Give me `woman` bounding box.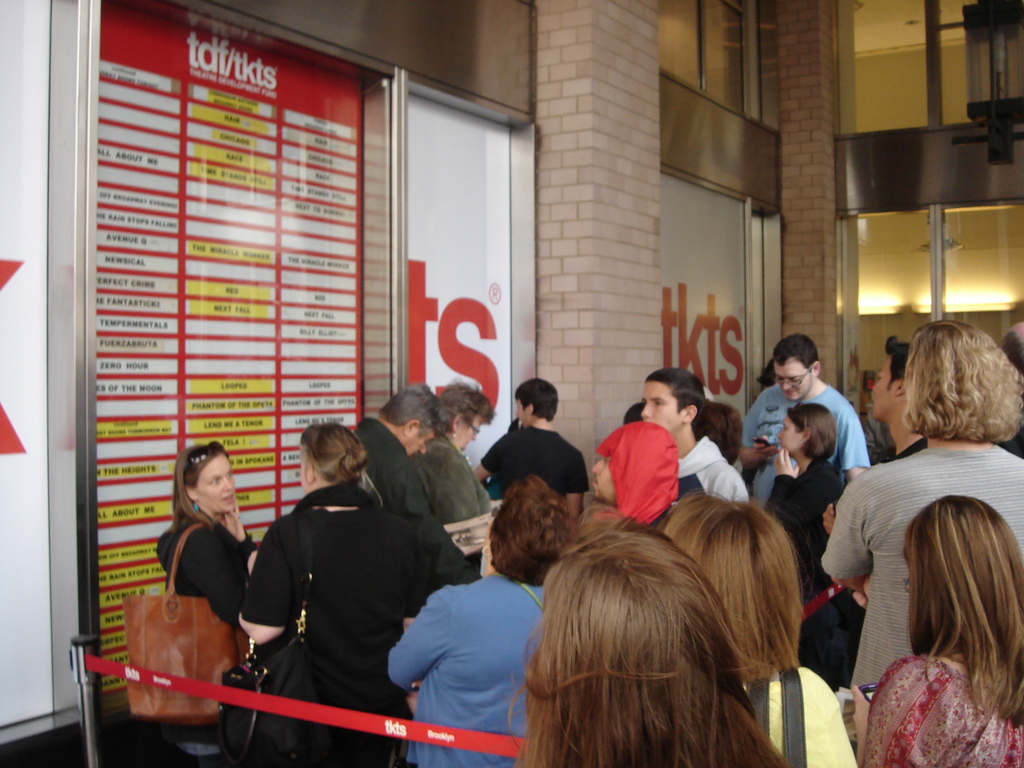
rect(157, 445, 255, 767).
